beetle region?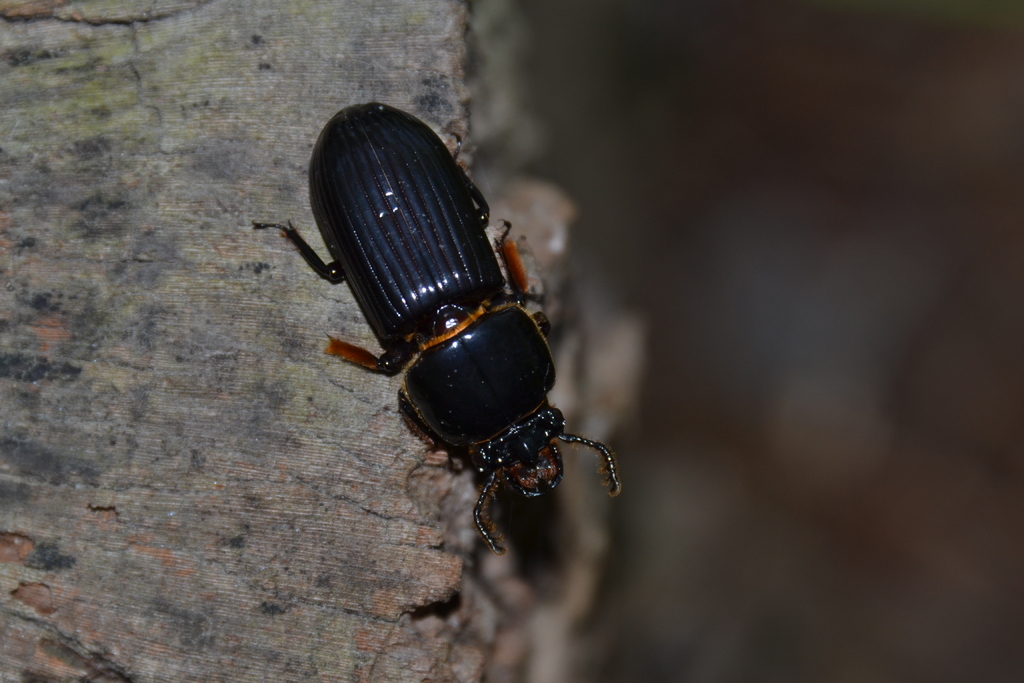
<box>251,89,643,590</box>
